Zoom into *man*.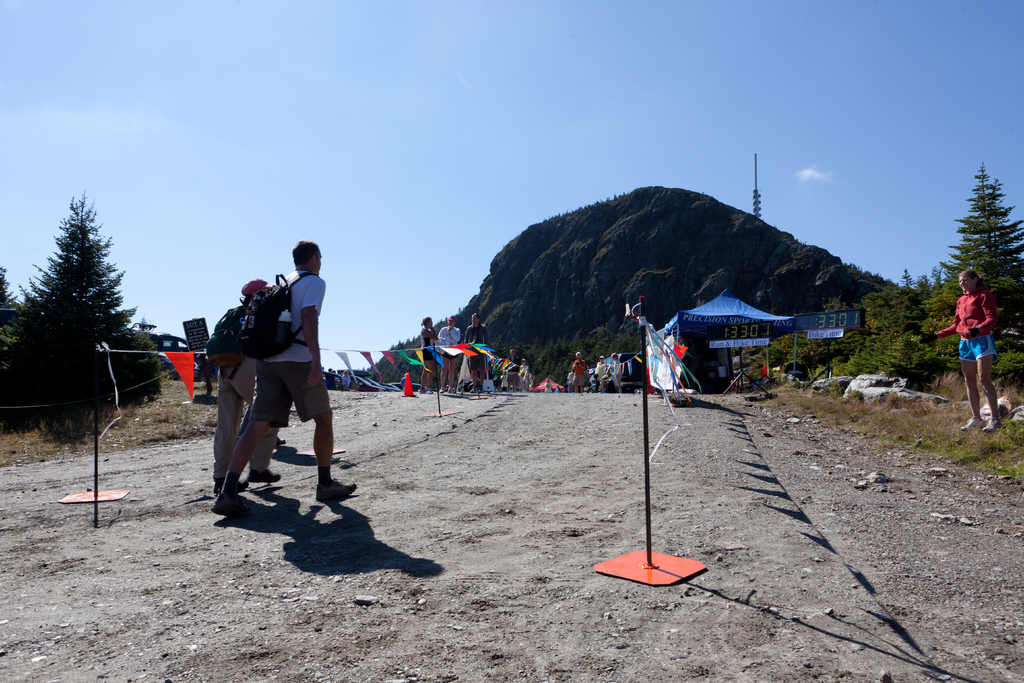
Zoom target: Rect(464, 315, 488, 393).
